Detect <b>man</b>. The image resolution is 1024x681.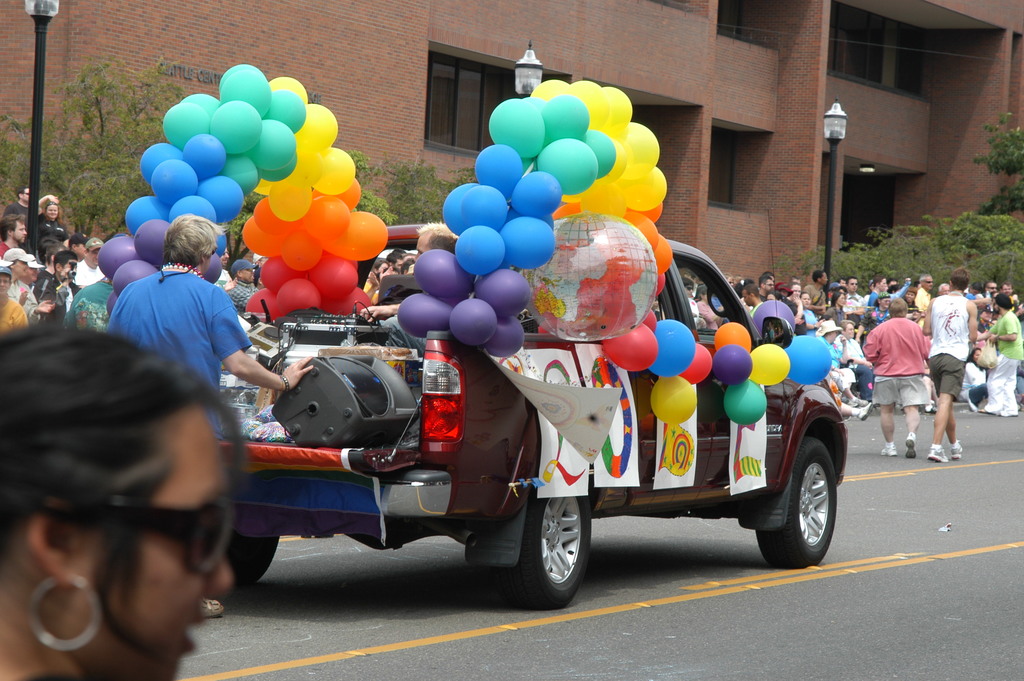
l=681, t=268, r=1023, b=456.
